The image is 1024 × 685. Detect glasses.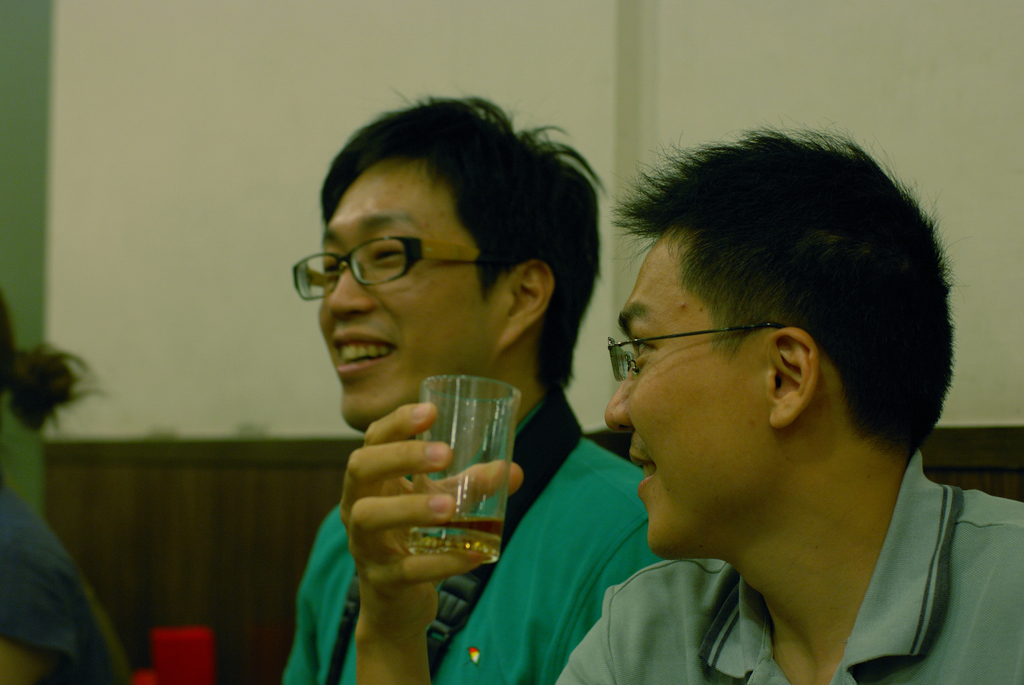
Detection: 604/317/790/381.
